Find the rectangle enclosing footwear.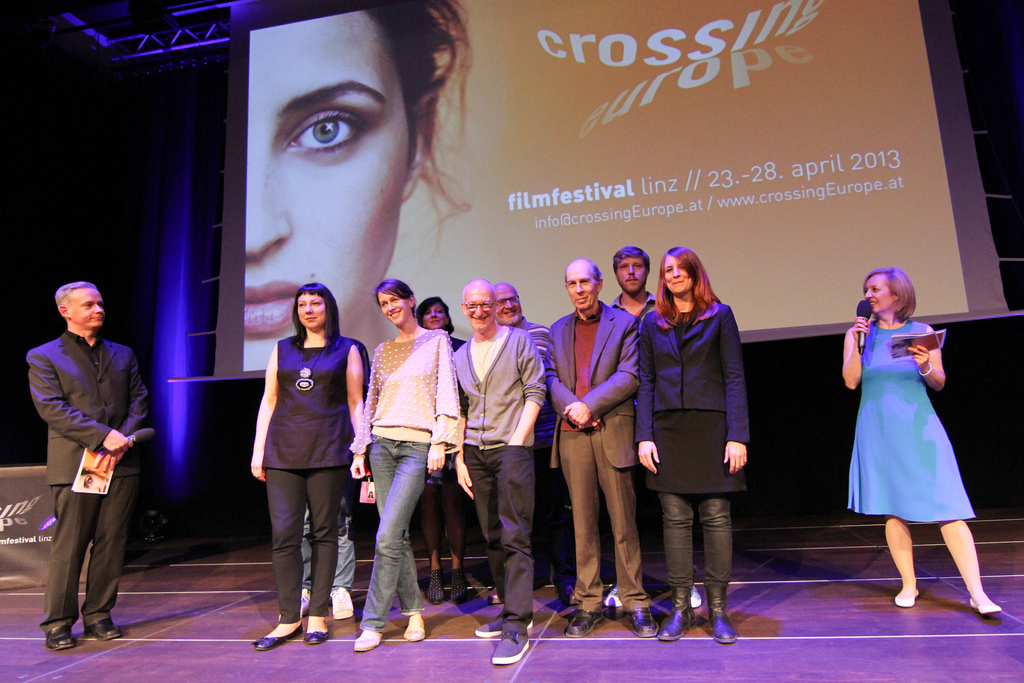
bbox=(350, 625, 384, 650).
